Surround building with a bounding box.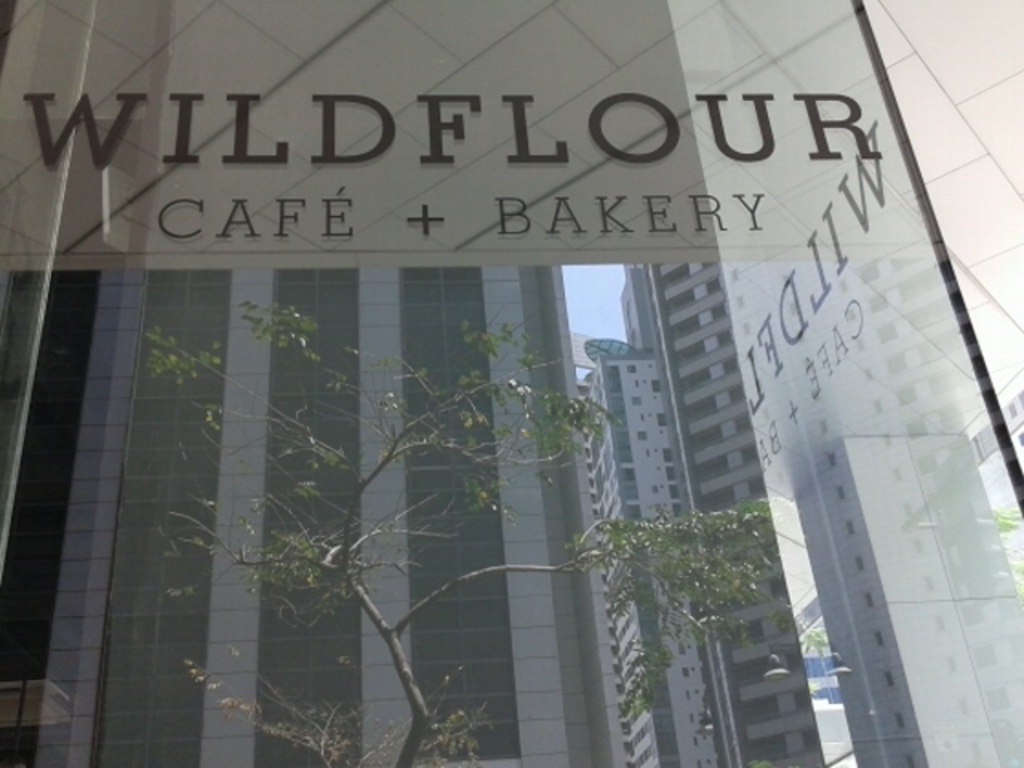
left=0, top=0, right=1022, bottom=766.
